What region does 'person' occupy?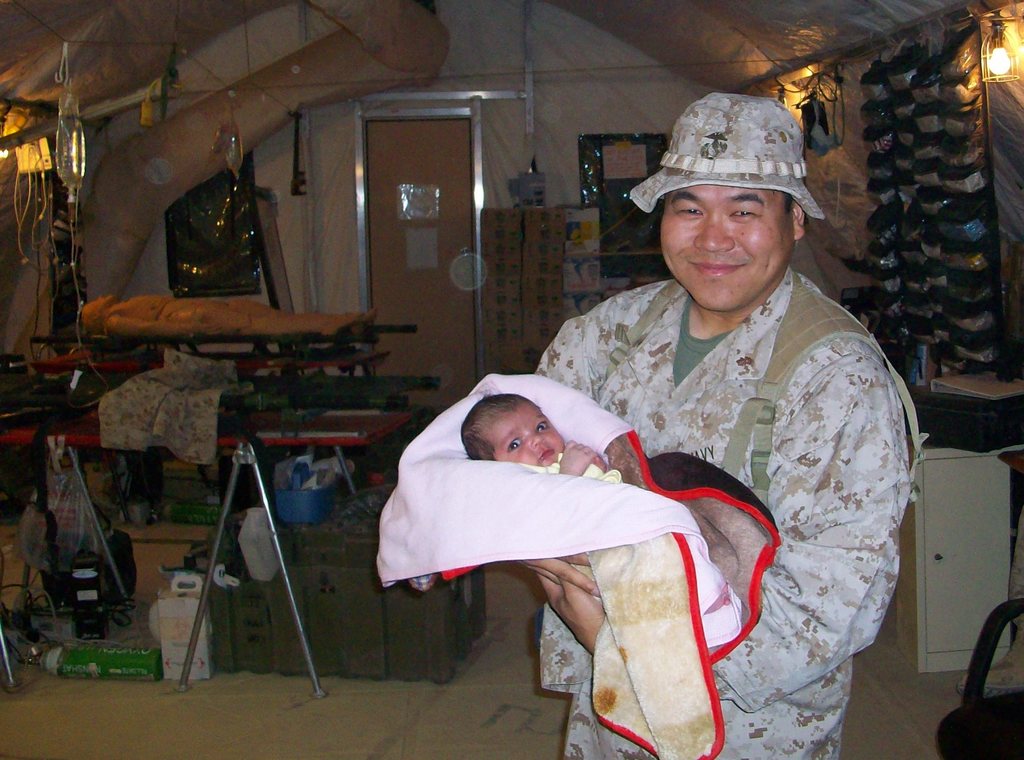
BBox(957, 506, 1023, 698).
